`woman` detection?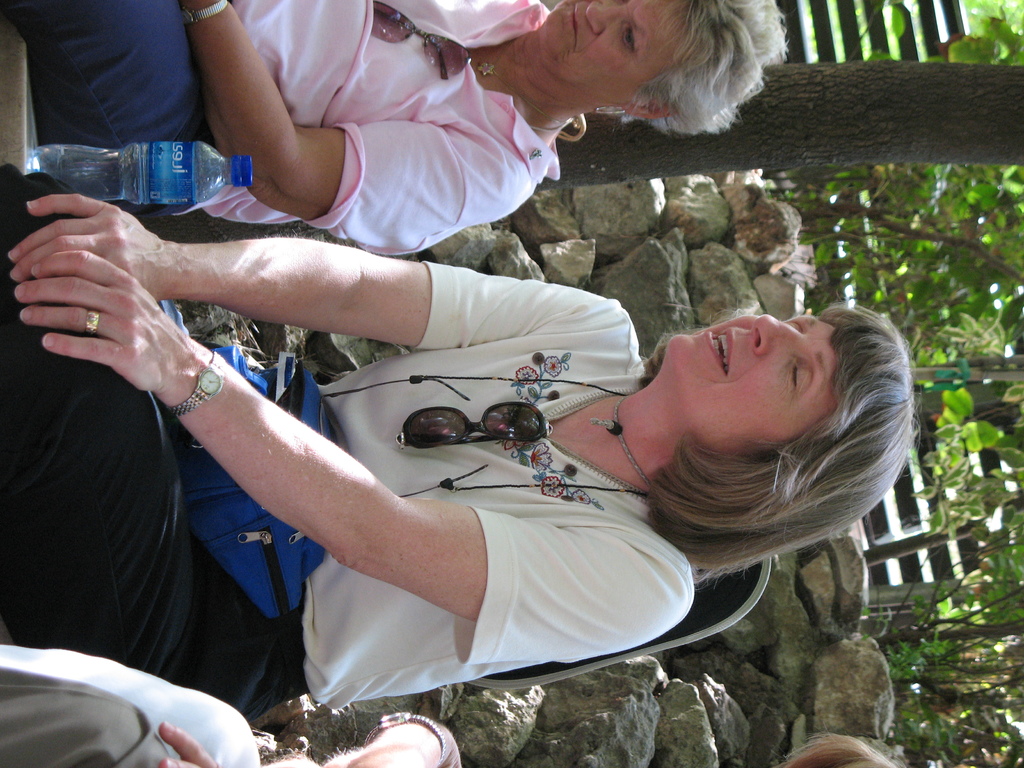
72, 49, 904, 699
